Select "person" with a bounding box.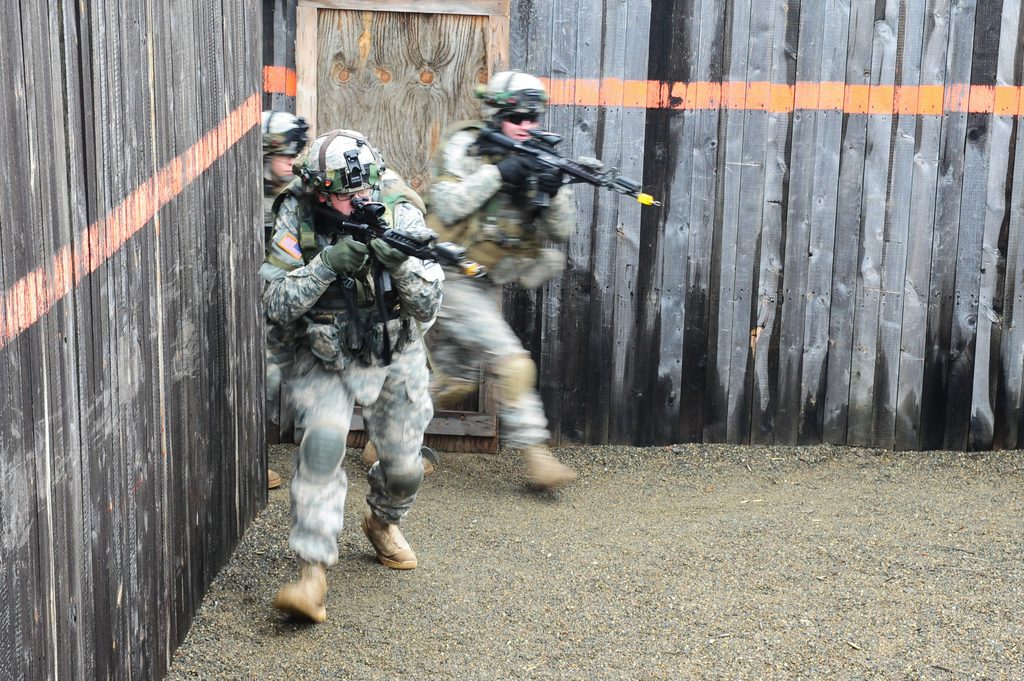
bbox(430, 72, 600, 517).
